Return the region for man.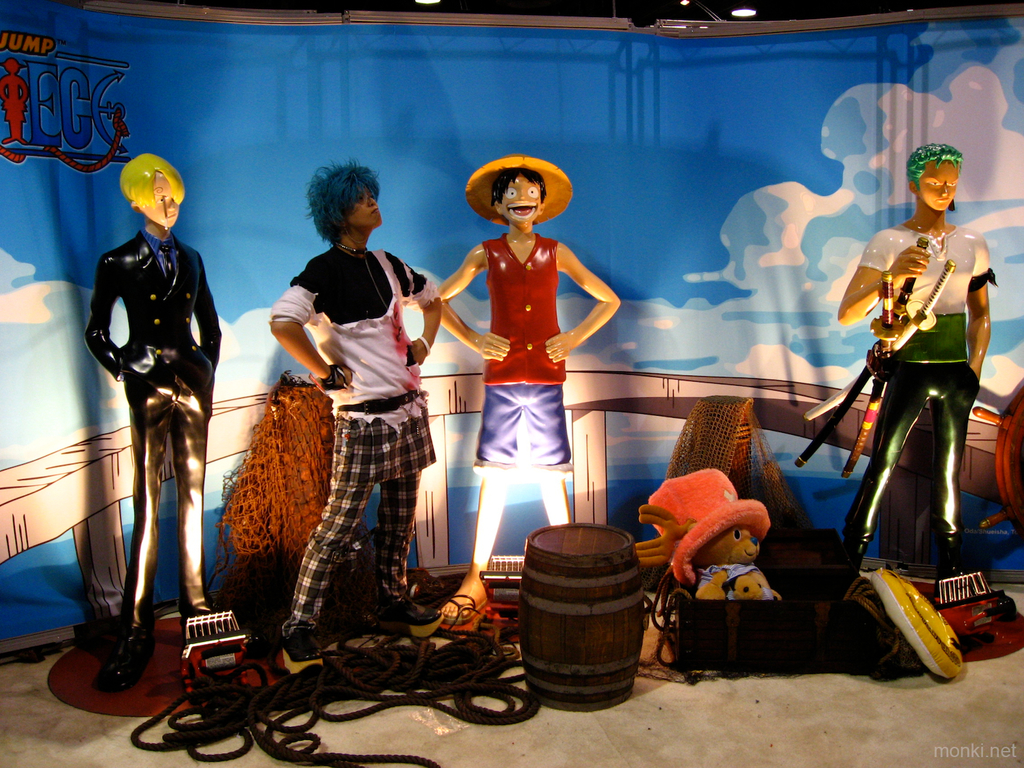
<region>258, 154, 466, 674</region>.
